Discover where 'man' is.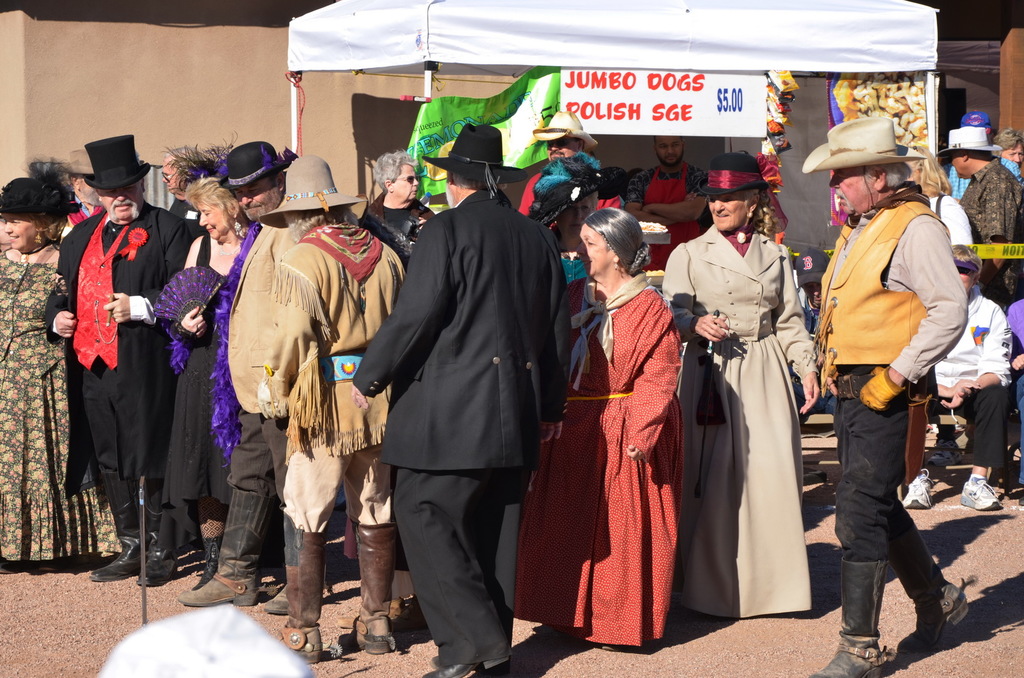
Discovered at [x1=348, y1=121, x2=569, y2=677].
